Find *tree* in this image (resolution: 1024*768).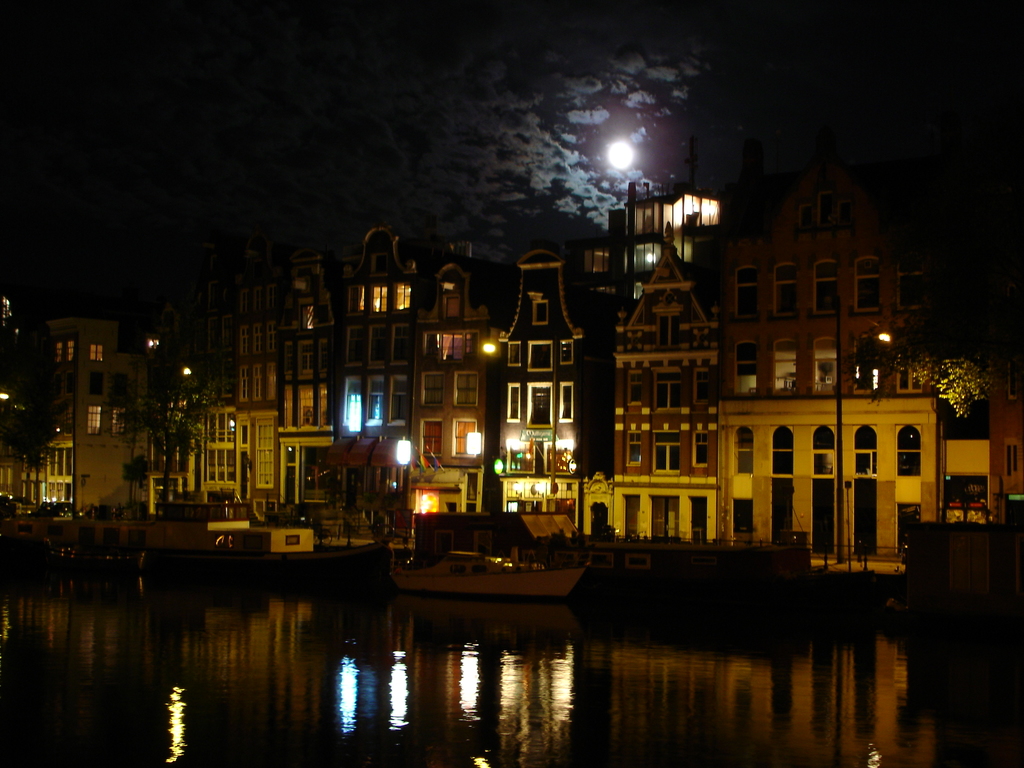
detection(120, 371, 223, 507).
